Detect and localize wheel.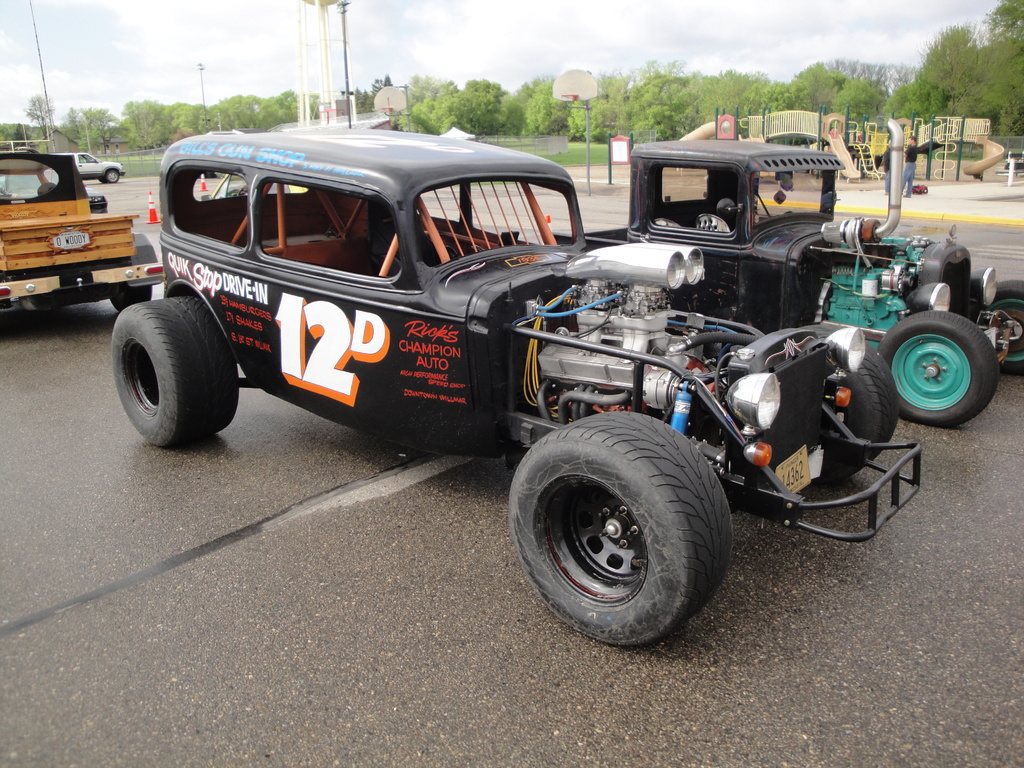
Localized at <region>508, 421, 734, 637</region>.
